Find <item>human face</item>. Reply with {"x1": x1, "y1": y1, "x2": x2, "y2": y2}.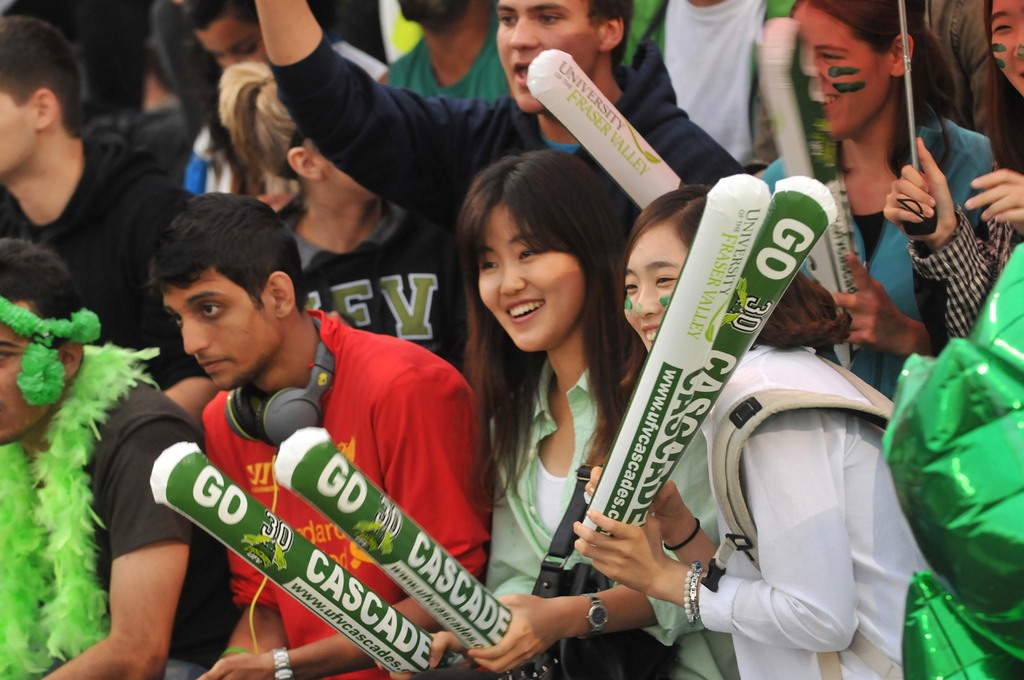
{"x1": 494, "y1": 0, "x2": 598, "y2": 113}.
